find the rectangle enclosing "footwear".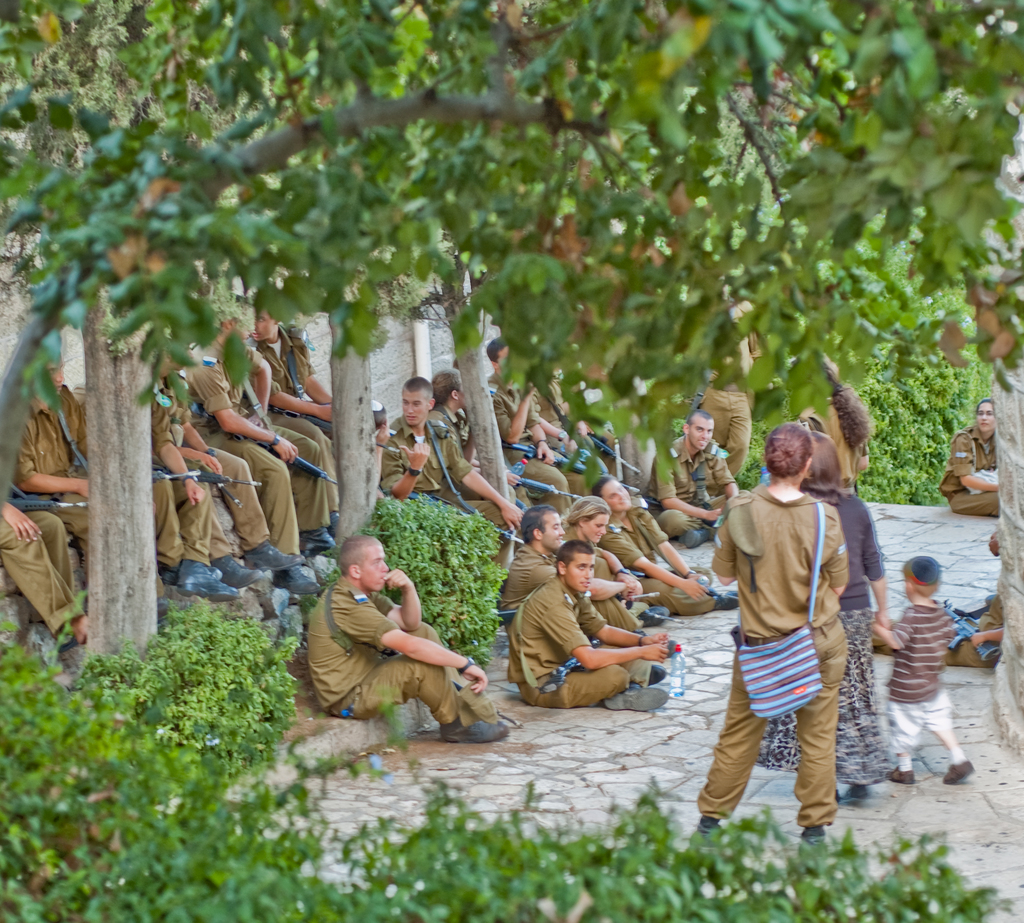
bbox(275, 566, 323, 596).
